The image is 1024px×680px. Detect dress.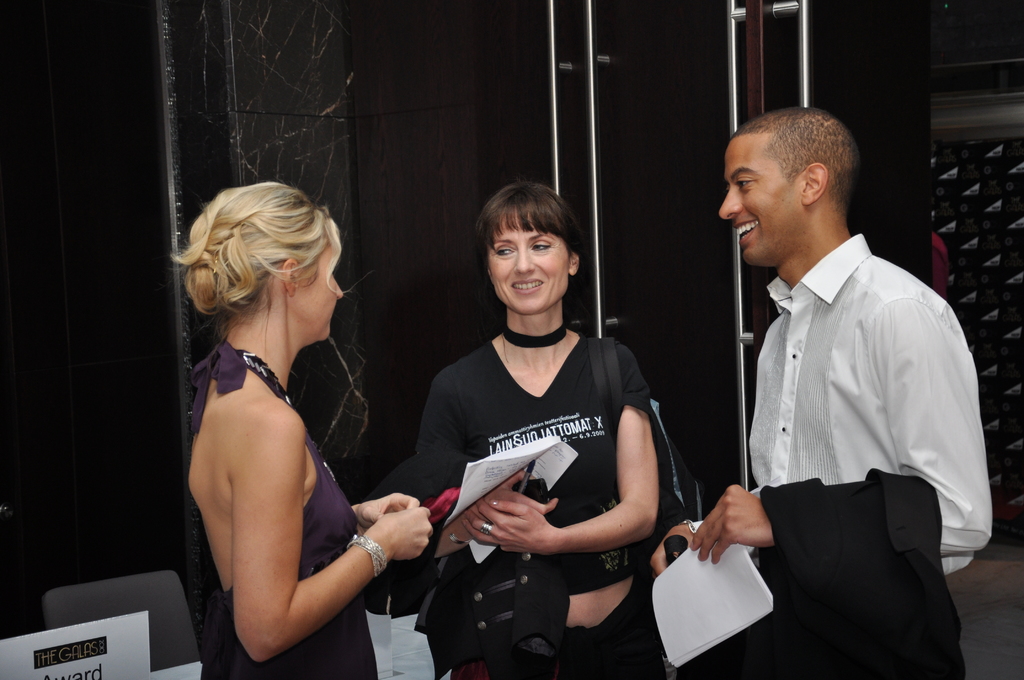
Detection: [x1=201, y1=341, x2=383, y2=679].
